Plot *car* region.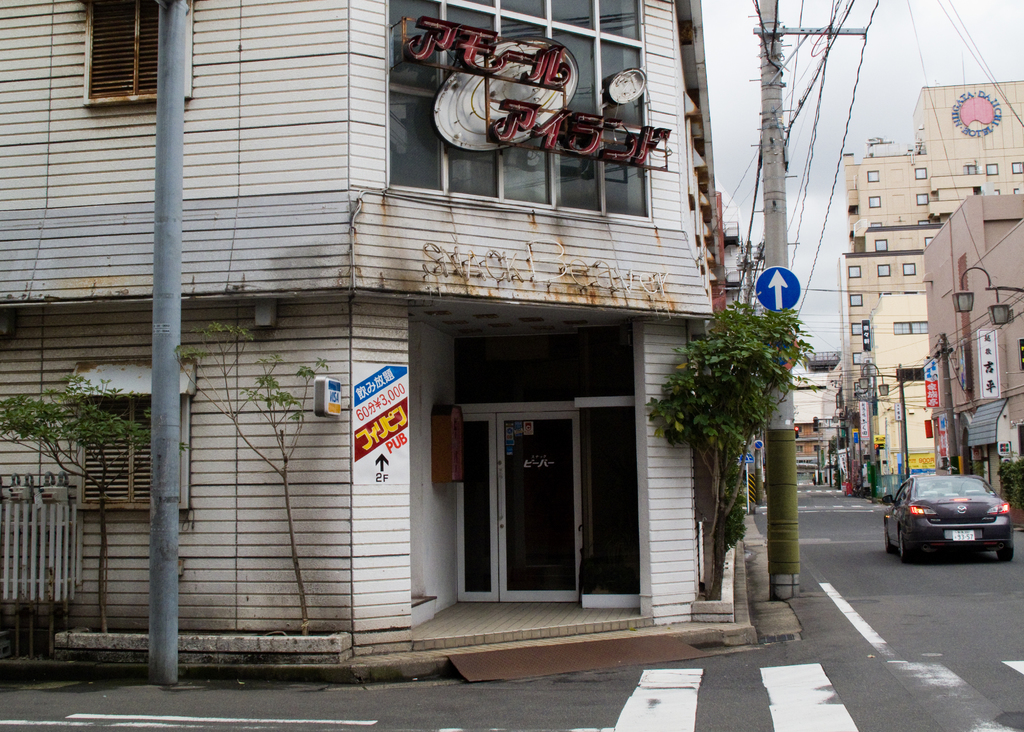
Plotted at {"x1": 878, "y1": 471, "x2": 1020, "y2": 560}.
